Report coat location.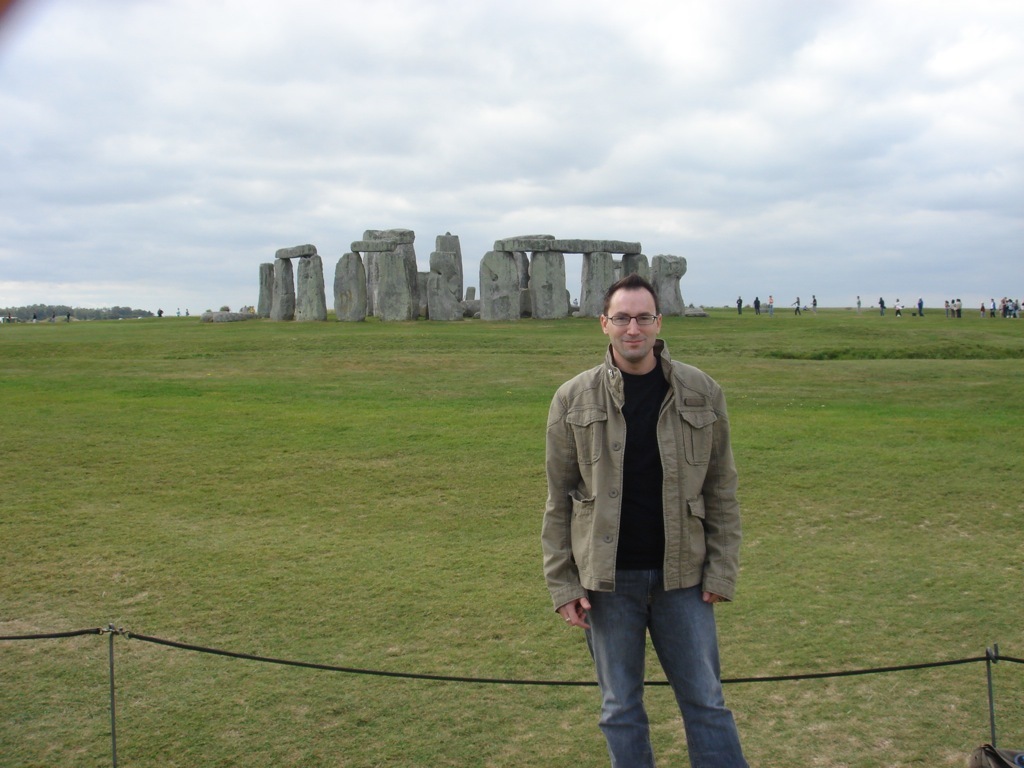
Report: (545, 341, 737, 621).
